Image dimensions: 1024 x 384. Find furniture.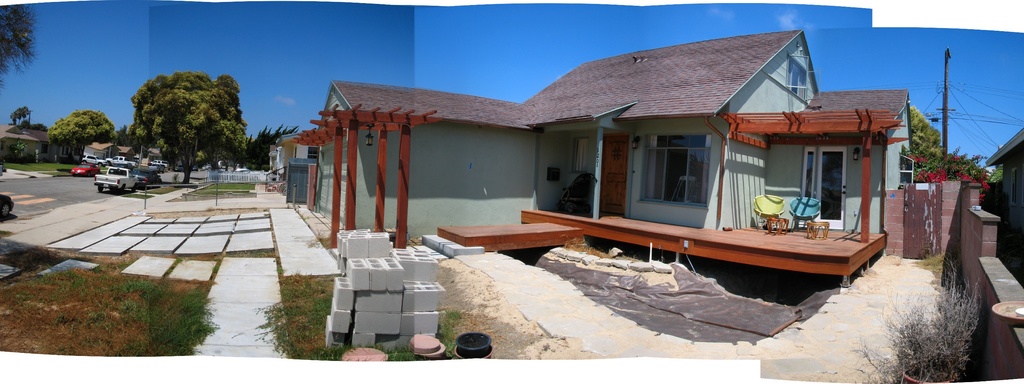
(807, 221, 829, 239).
